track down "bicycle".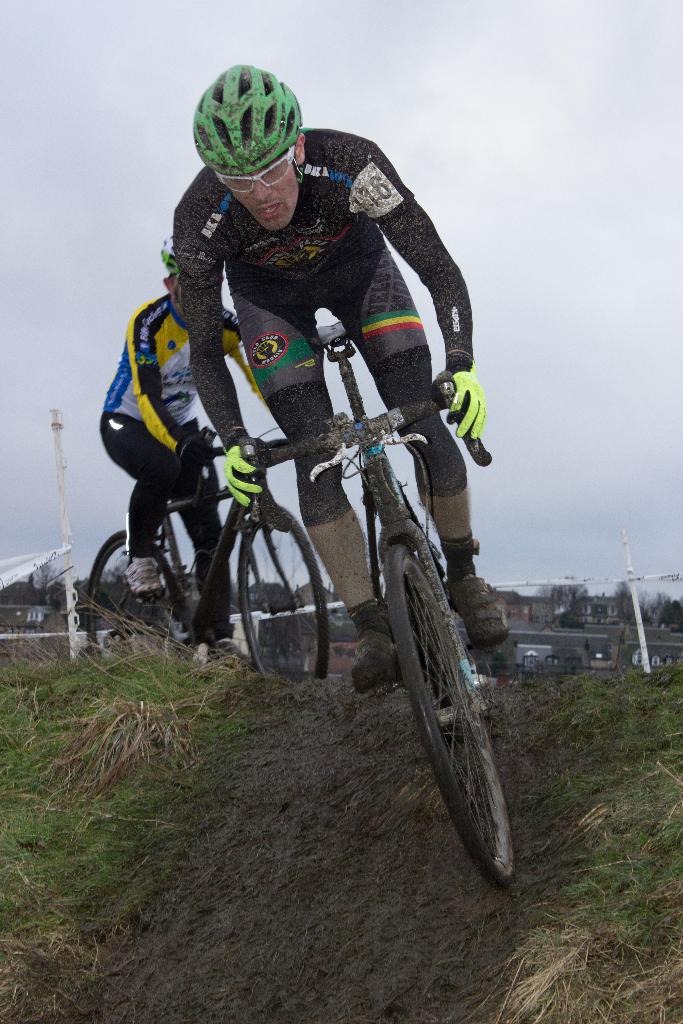
Tracked to l=231, t=327, r=550, b=906.
